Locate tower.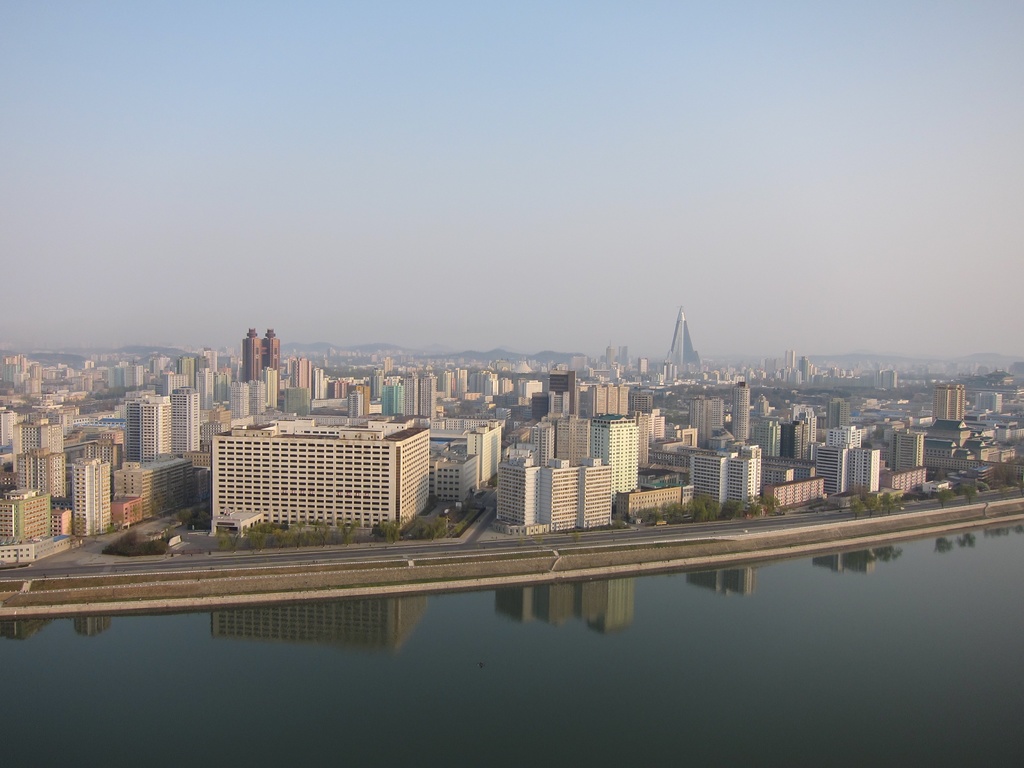
Bounding box: box=[546, 368, 582, 420].
